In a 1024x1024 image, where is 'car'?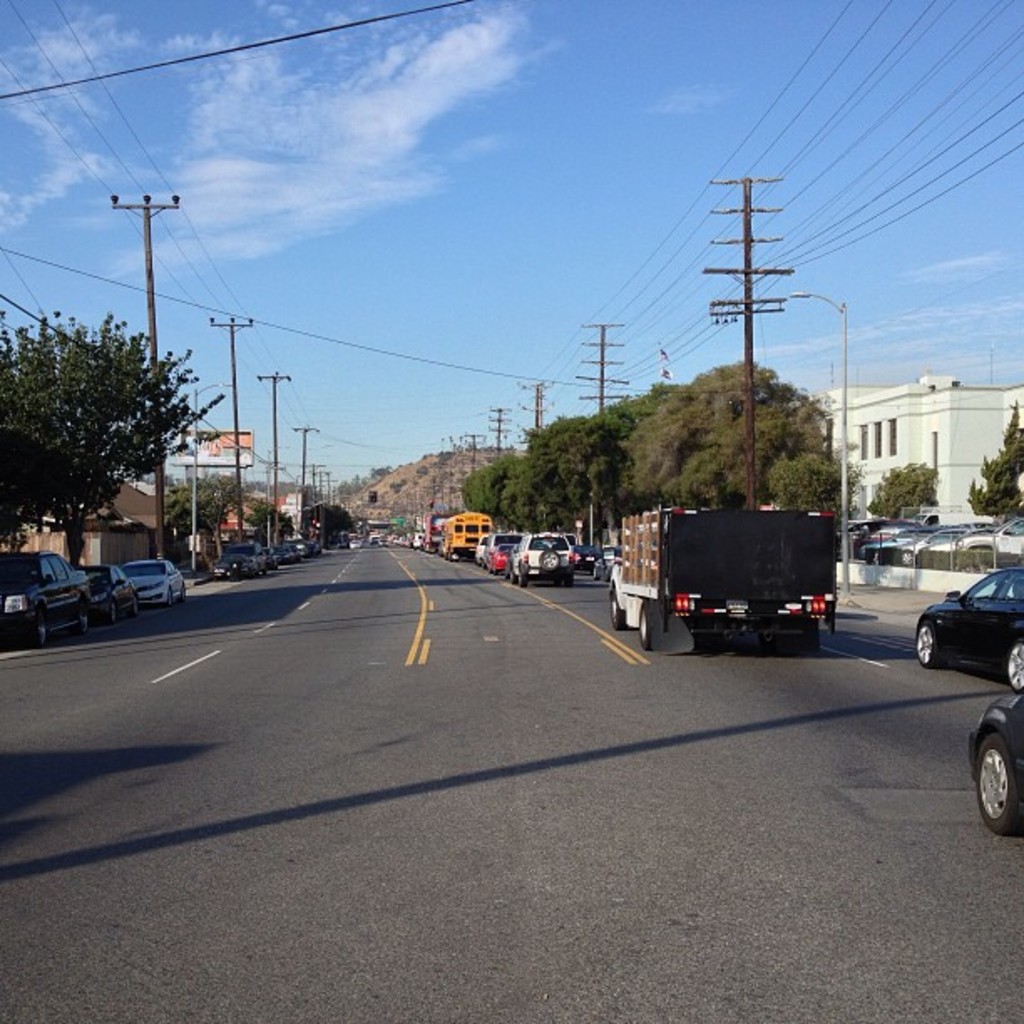
(x1=969, y1=694, x2=1022, y2=827).
